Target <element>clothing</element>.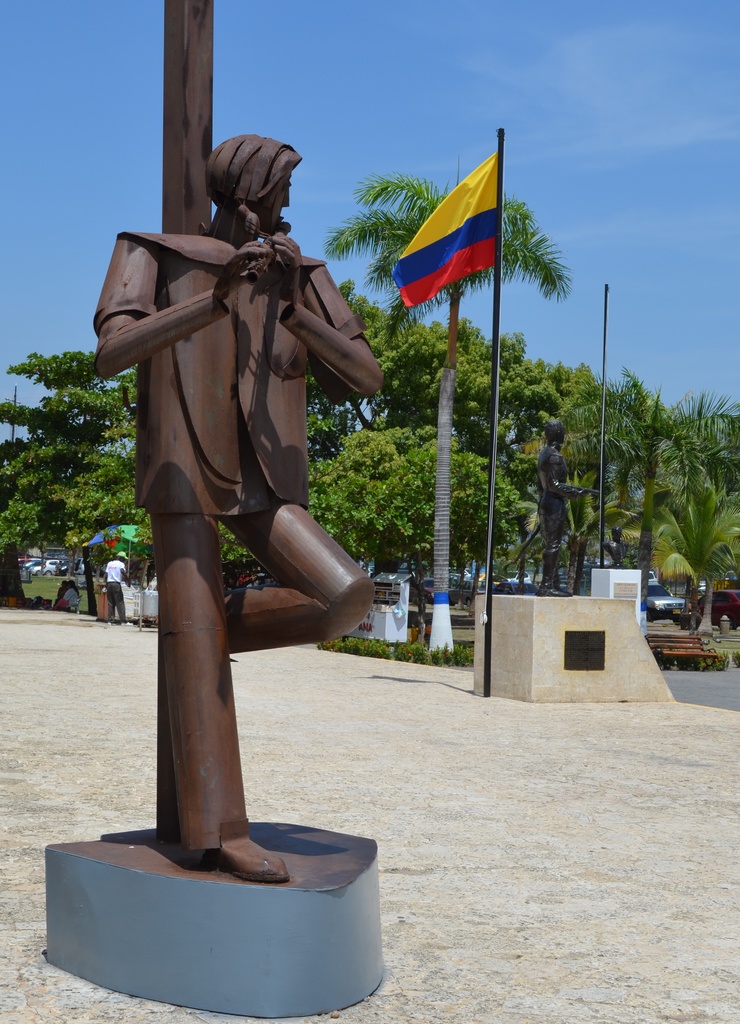
Target region: 130/139/374/755.
